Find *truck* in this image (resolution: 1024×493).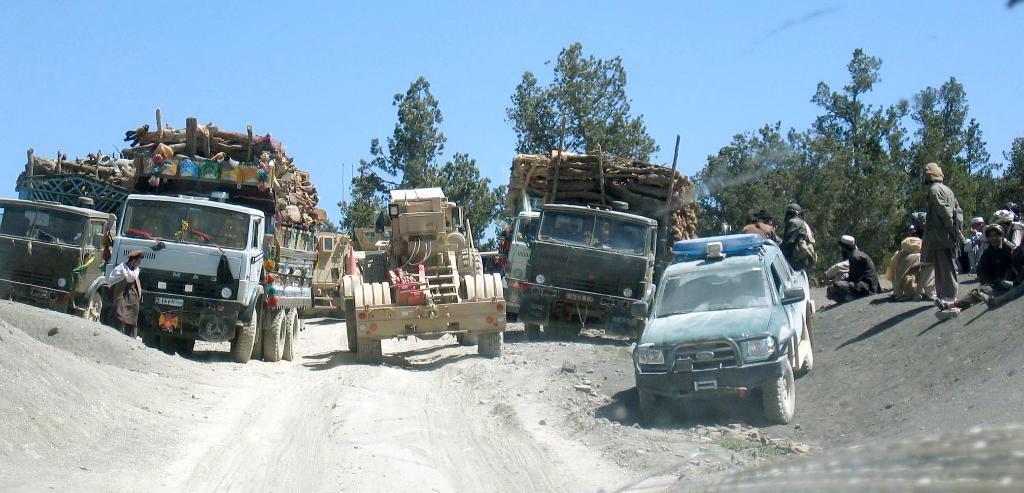
crop(301, 223, 356, 318).
